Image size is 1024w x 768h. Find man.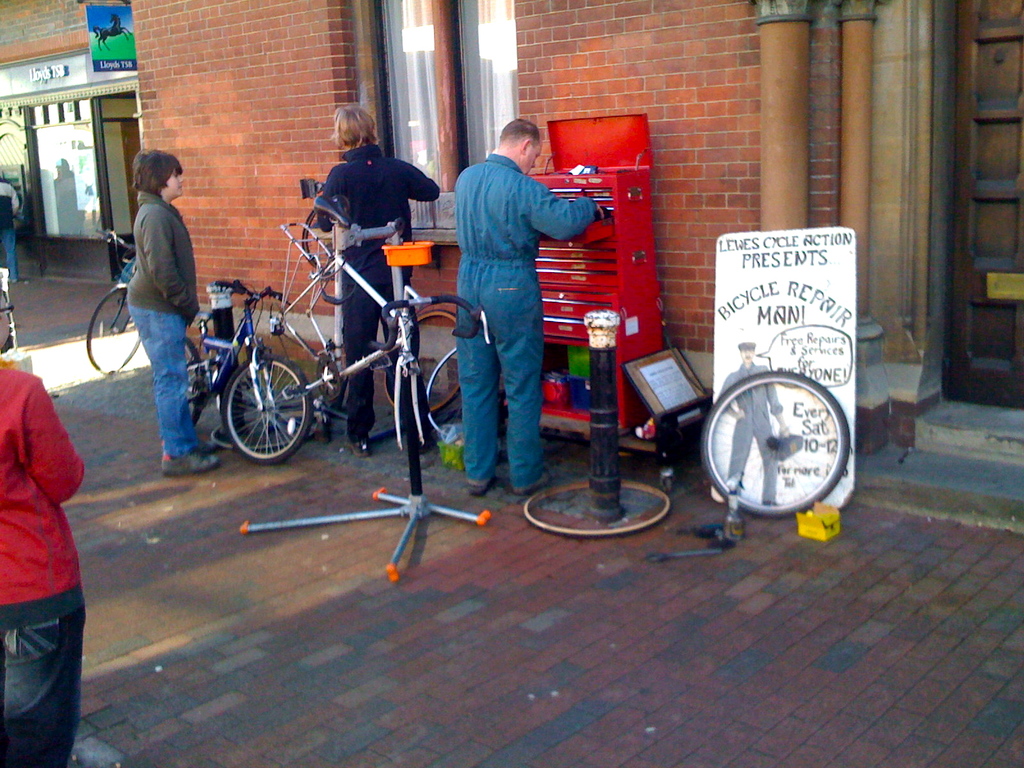
(440, 109, 589, 504).
